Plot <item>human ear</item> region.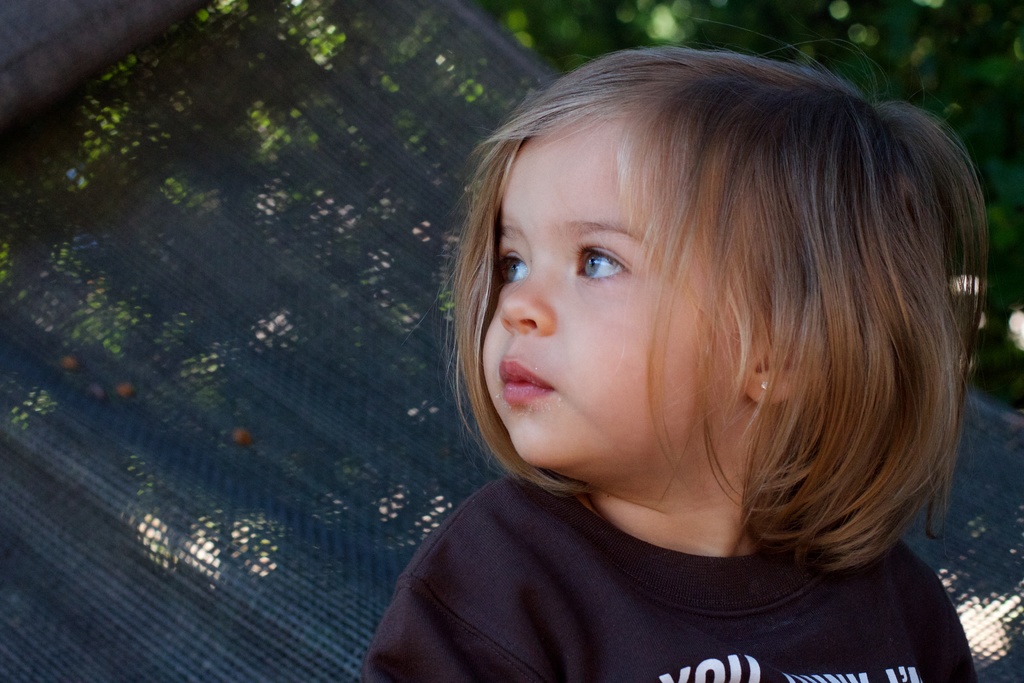
Plotted at (left=748, top=308, right=798, bottom=399).
